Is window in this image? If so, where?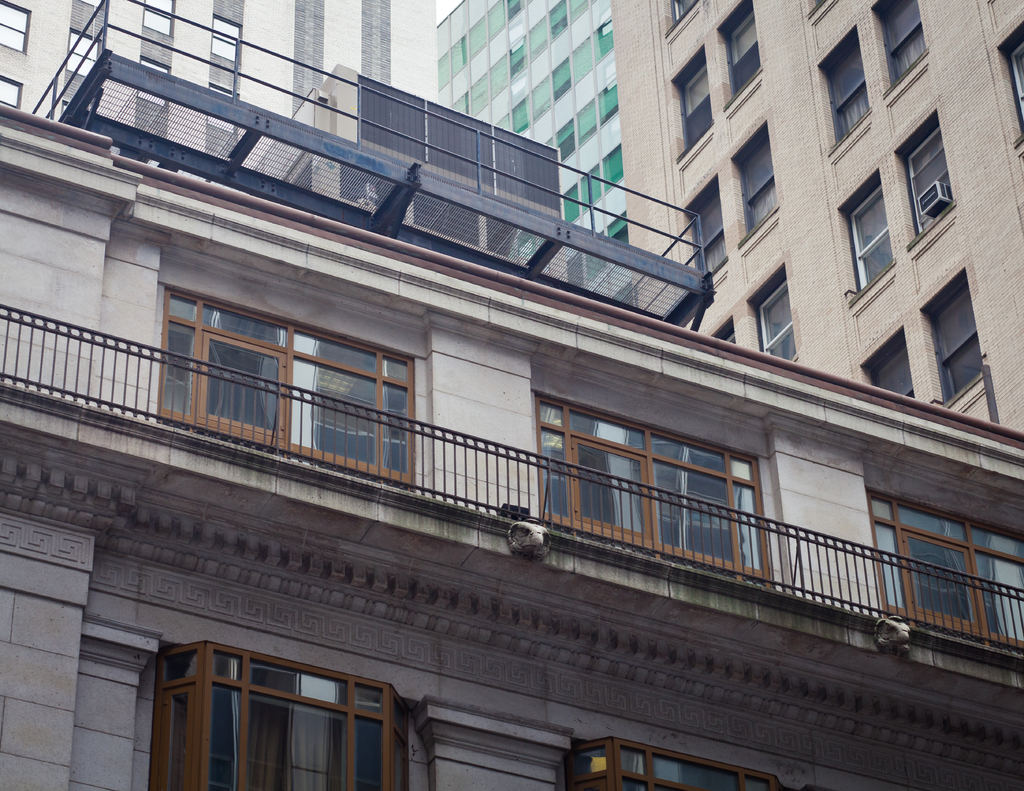
Yes, at x1=137 y1=52 x2=173 y2=111.
